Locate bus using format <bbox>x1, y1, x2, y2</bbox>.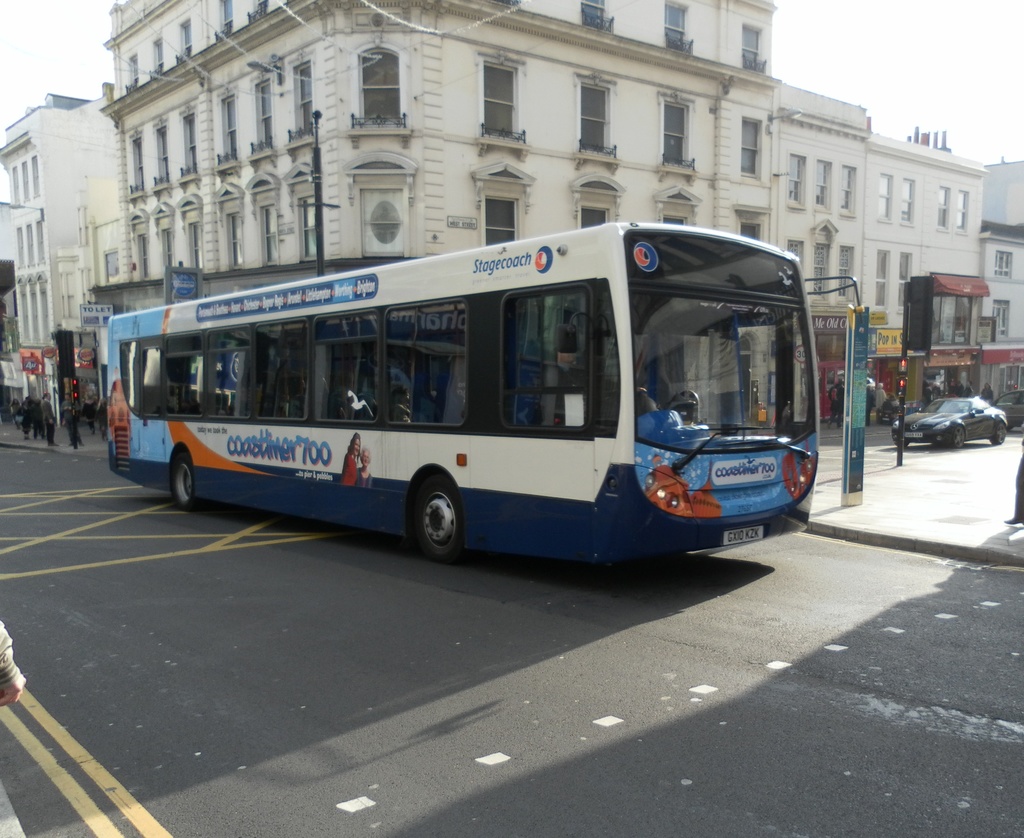
<bbox>106, 220, 874, 574</bbox>.
